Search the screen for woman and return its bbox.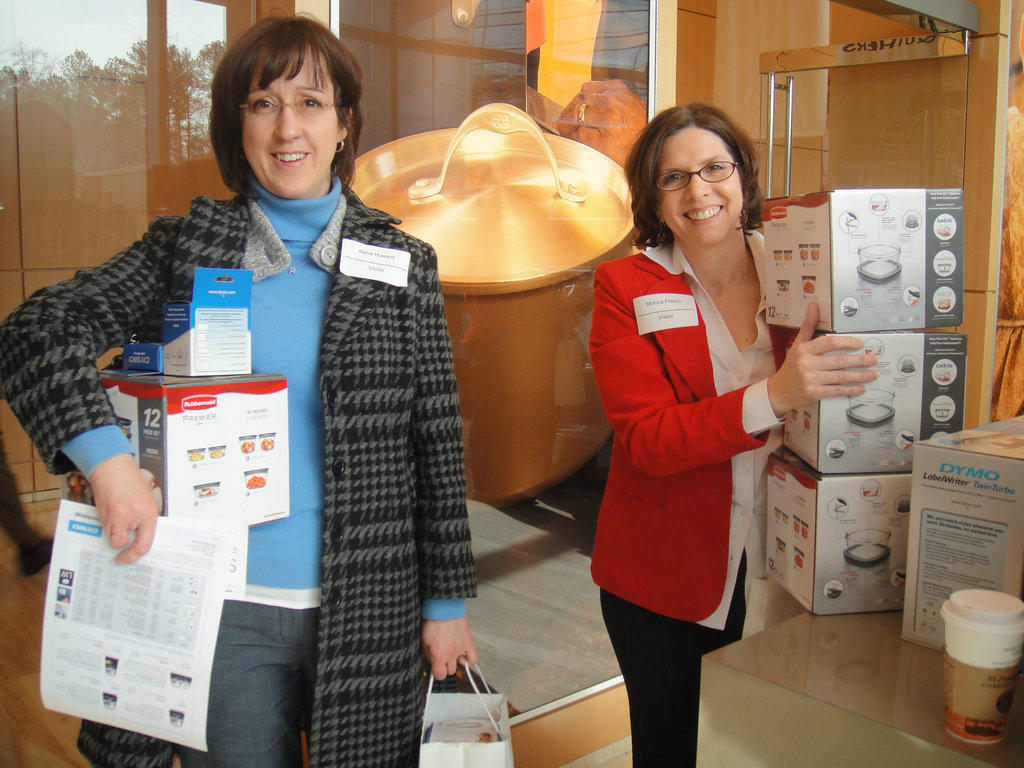
Found: Rect(586, 105, 876, 767).
